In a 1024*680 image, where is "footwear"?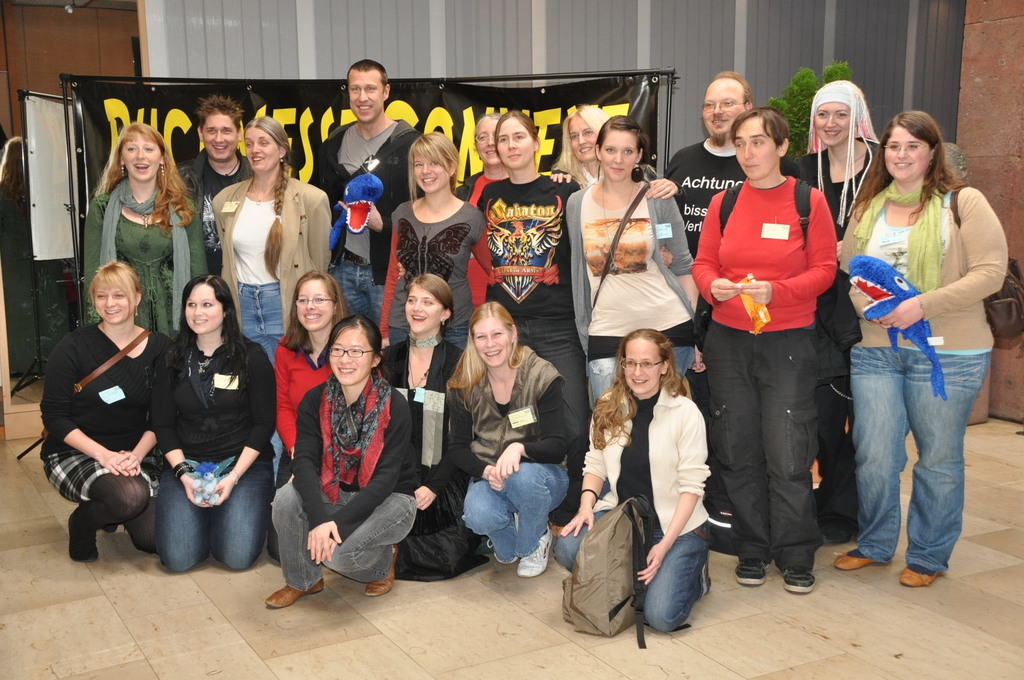
x1=261, y1=582, x2=324, y2=610.
